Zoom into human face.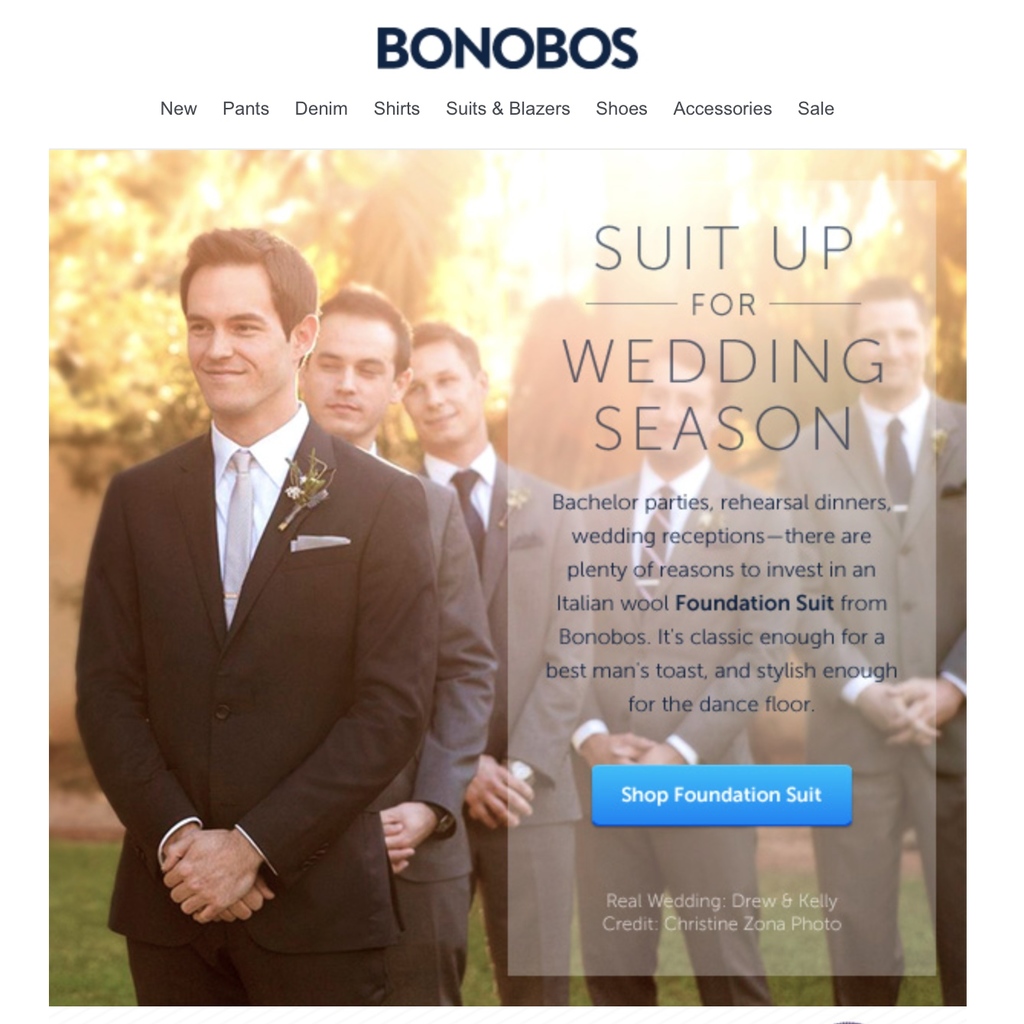
Zoom target: <region>287, 294, 391, 434</region>.
